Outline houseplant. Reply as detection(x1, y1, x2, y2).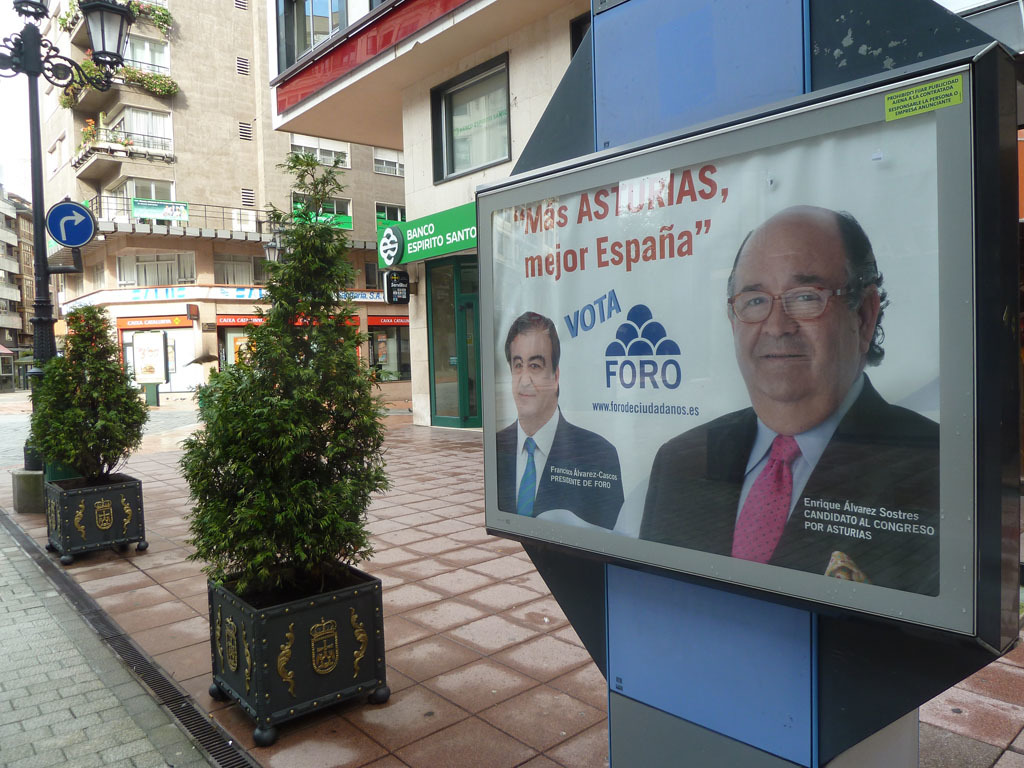
detection(31, 300, 165, 562).
